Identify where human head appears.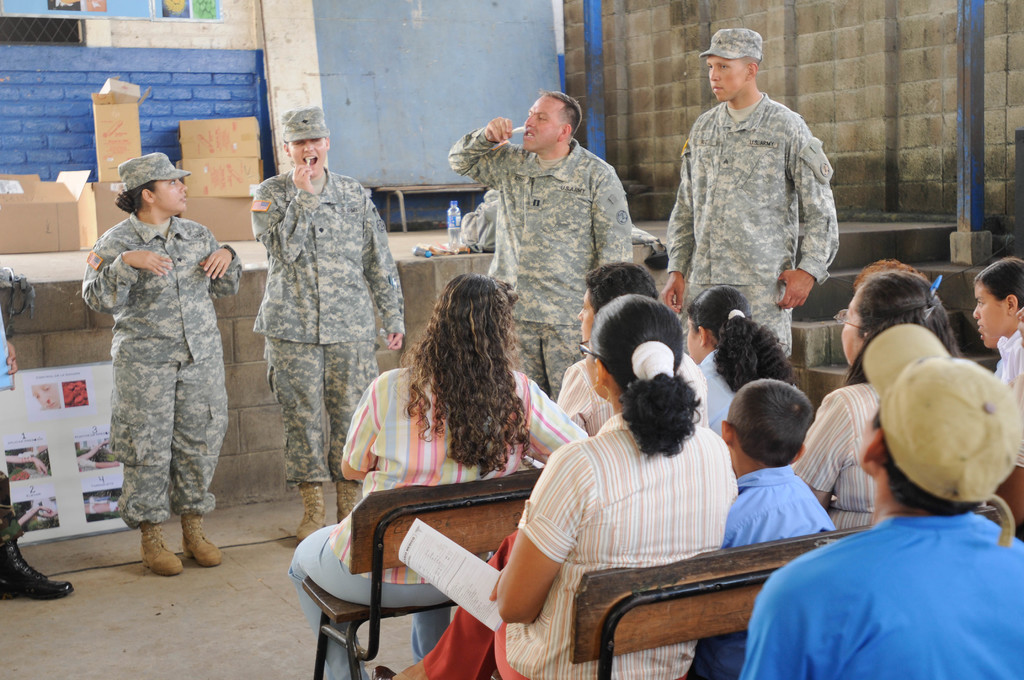
Appears at l=980, t=323, r=1005, b=344.
